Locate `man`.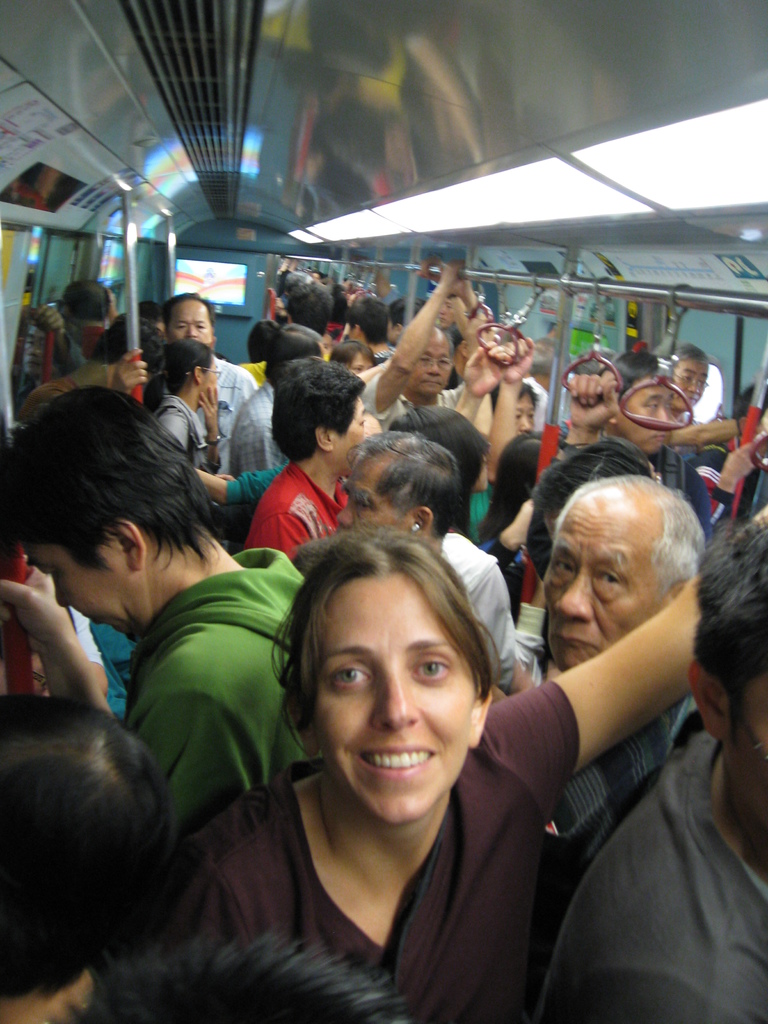
Bounding box: bbox(356, 264, 489, 432).
